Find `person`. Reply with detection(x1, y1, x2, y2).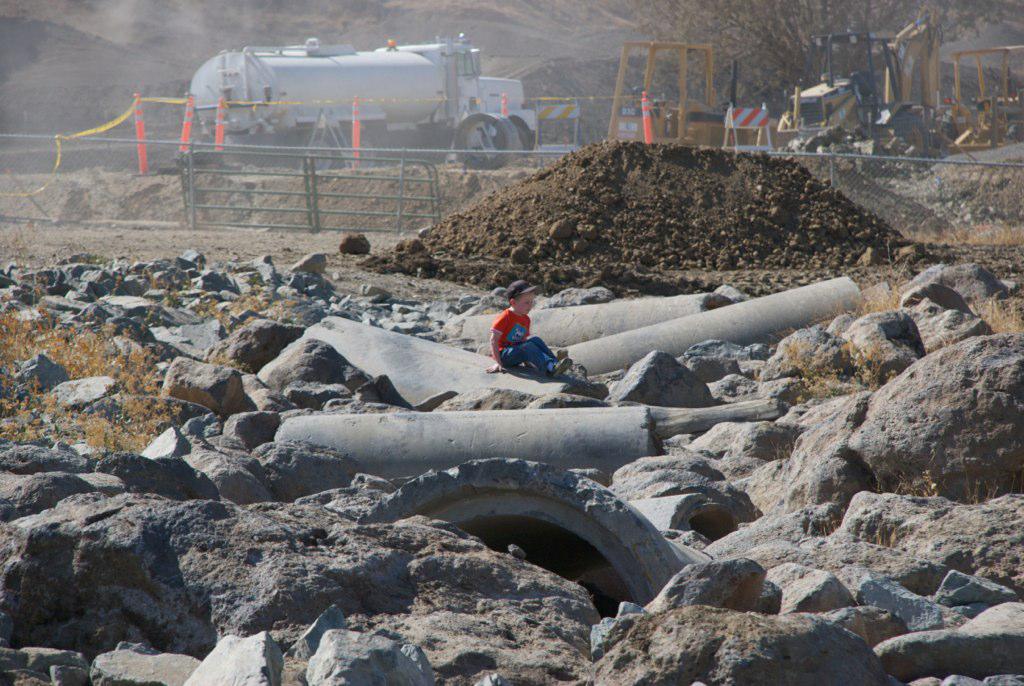
detection(486, 281, 570, 369).
